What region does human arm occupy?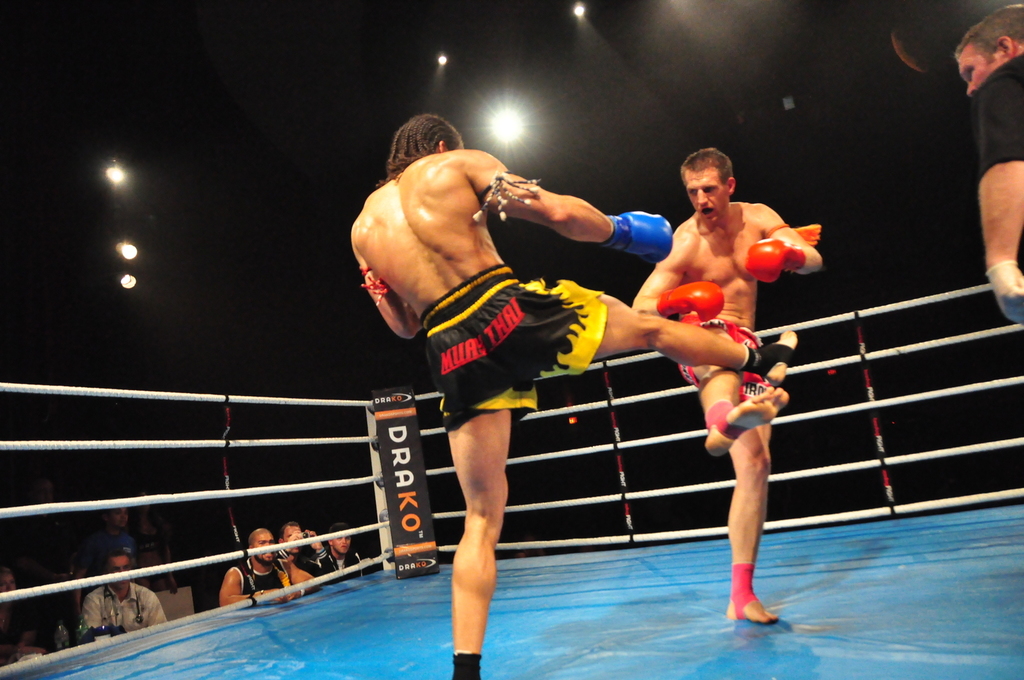
x1=743 y1=190 x2=831 y2=290.
